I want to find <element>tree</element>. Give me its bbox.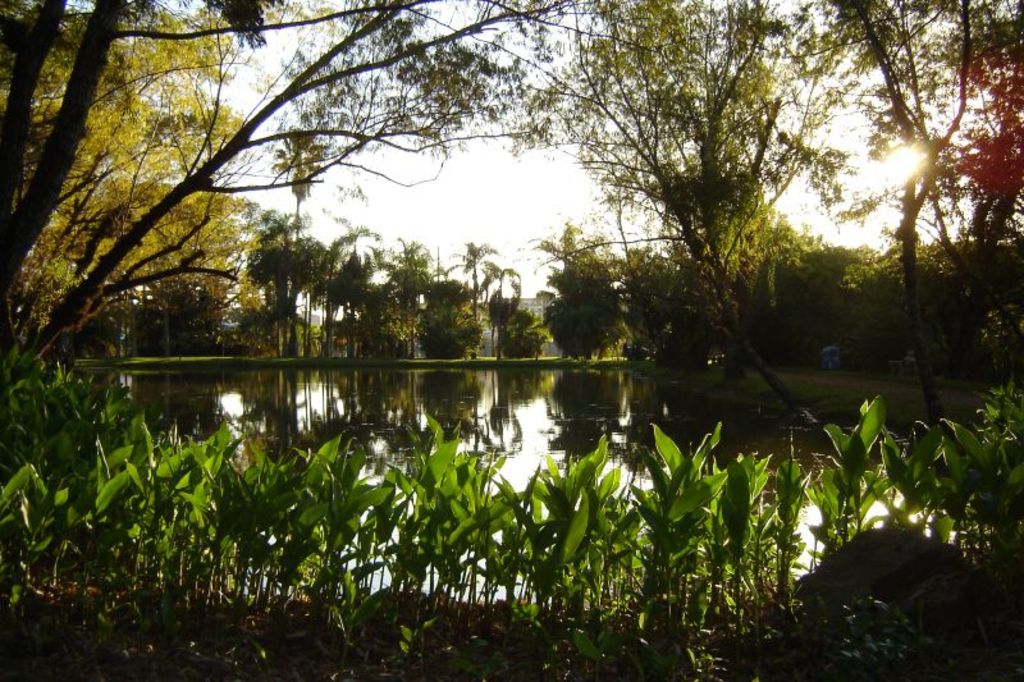
{"left": 242, "top": 209, "right": 315, "bottom": 303}.
